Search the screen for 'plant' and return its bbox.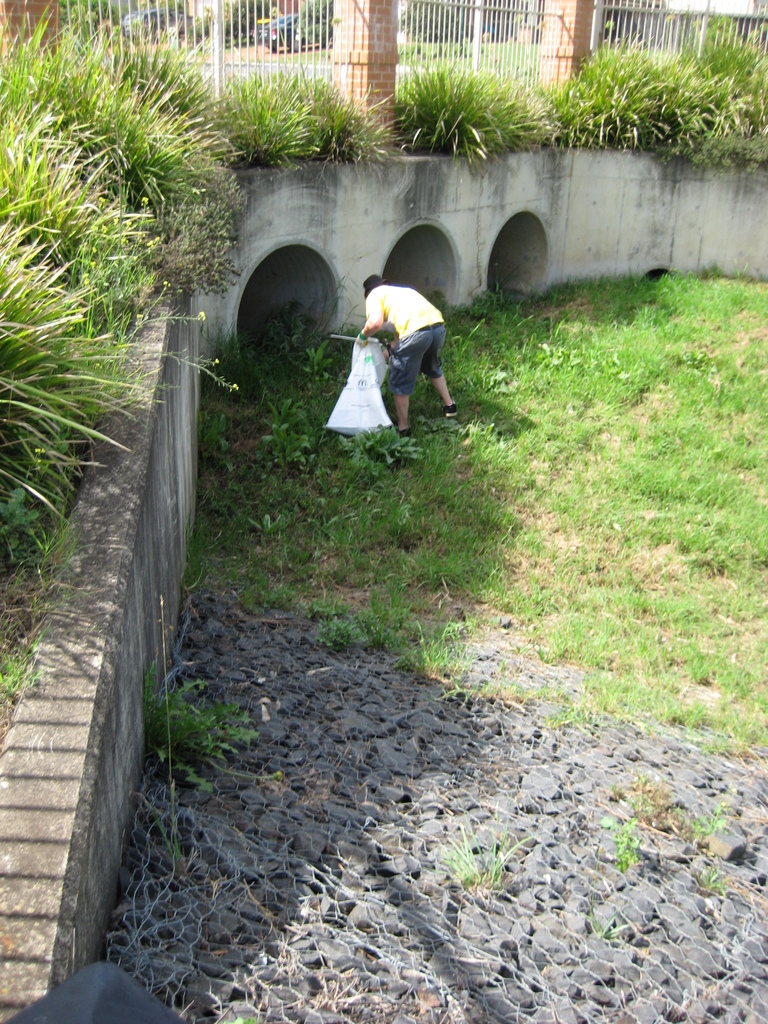
Found: (x1=667, y1=6, x2=765, y2=175).
